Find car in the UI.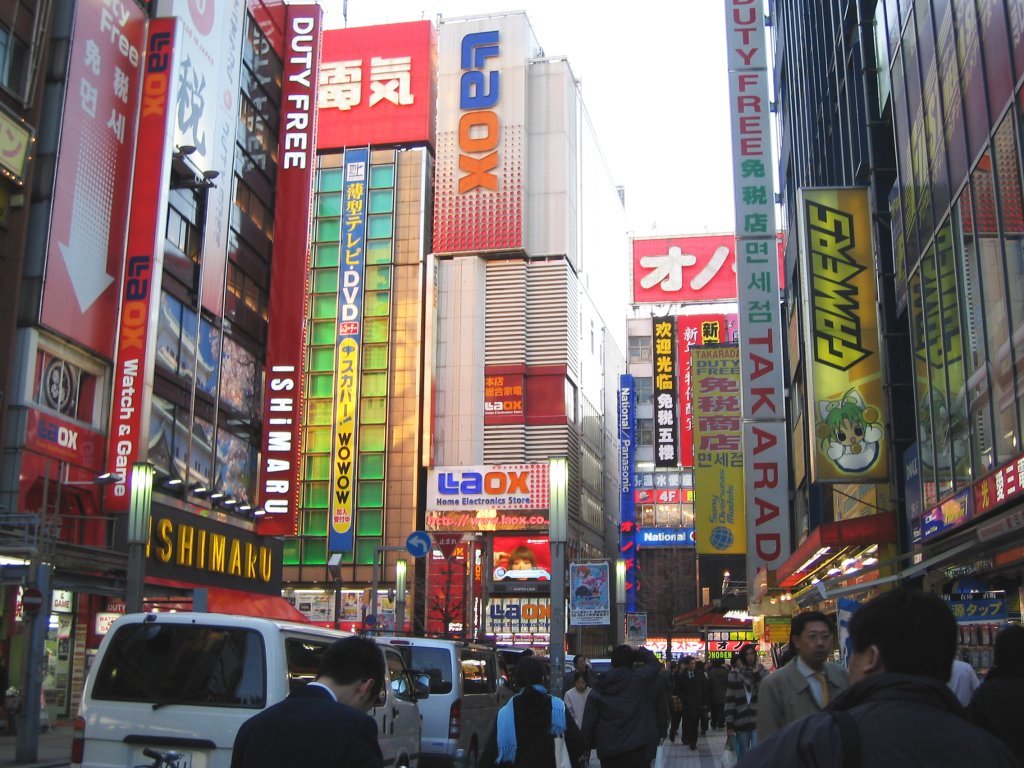
UI element at x1=587, y1=658, x2=612, y2=680.
